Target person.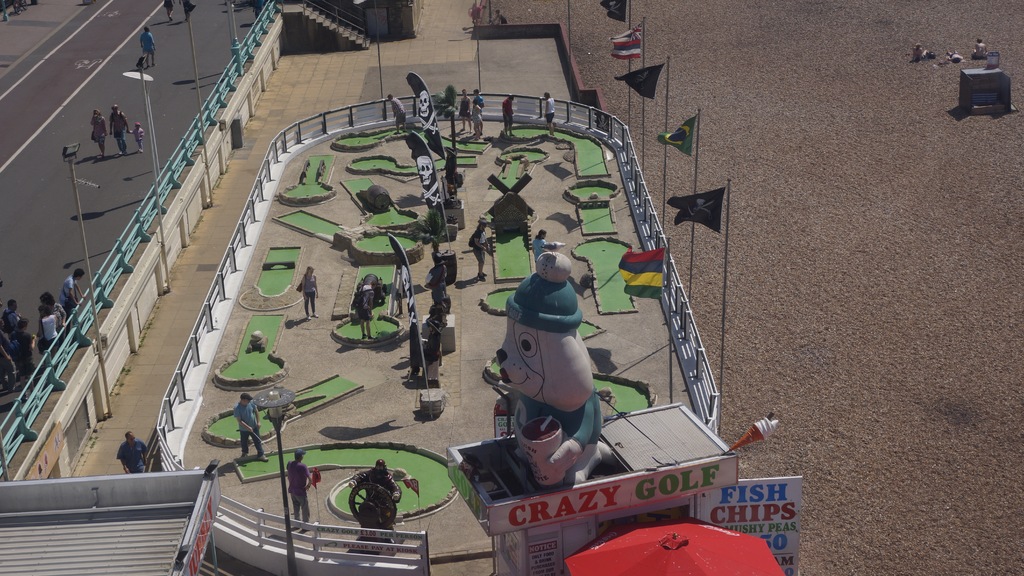
Target region: box(531, 226, 556, 264).
